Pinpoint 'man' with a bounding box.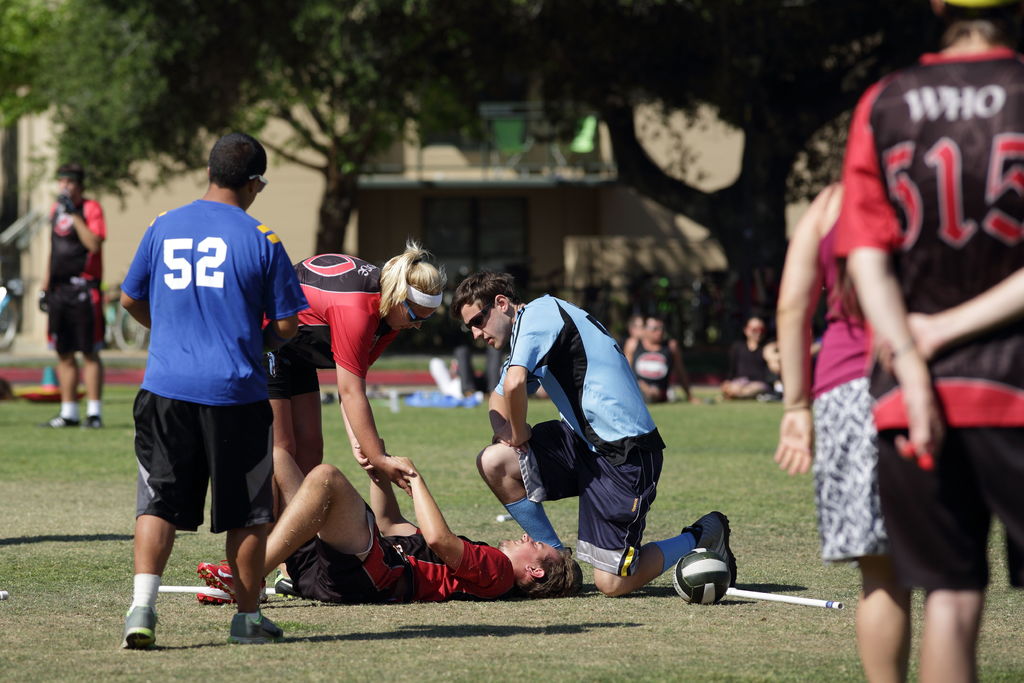
pyautogui.locateOnScreen(833, 0, 1023, 682).
